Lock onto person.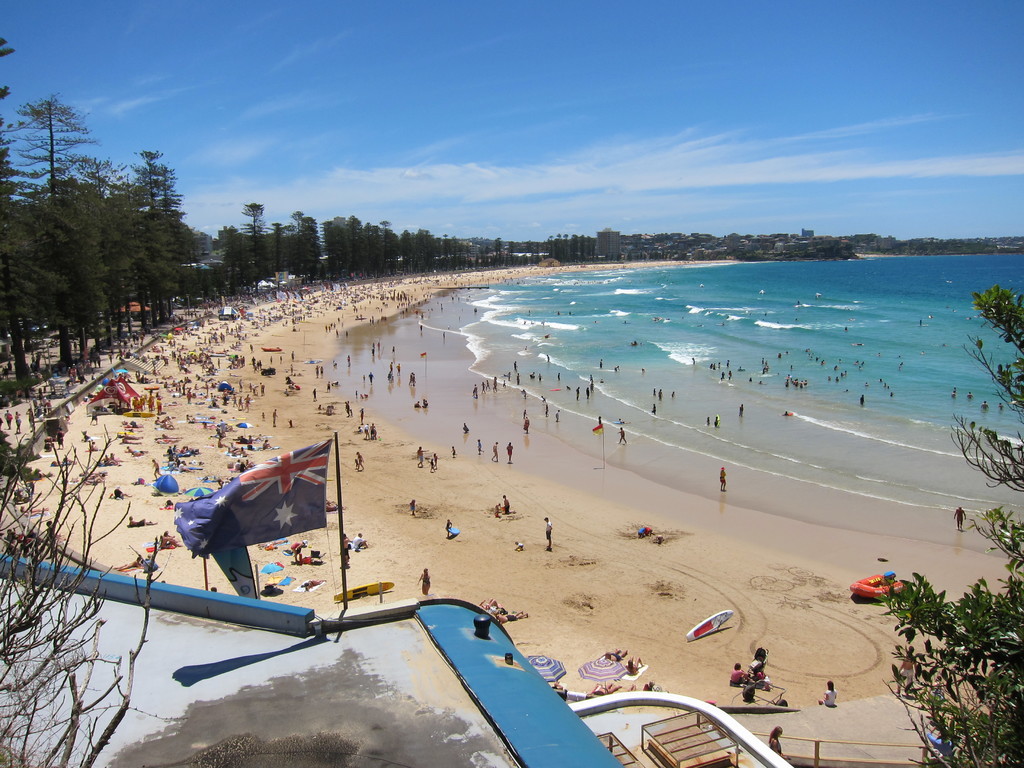
Locked: crop(417, 564, 426, 593).
